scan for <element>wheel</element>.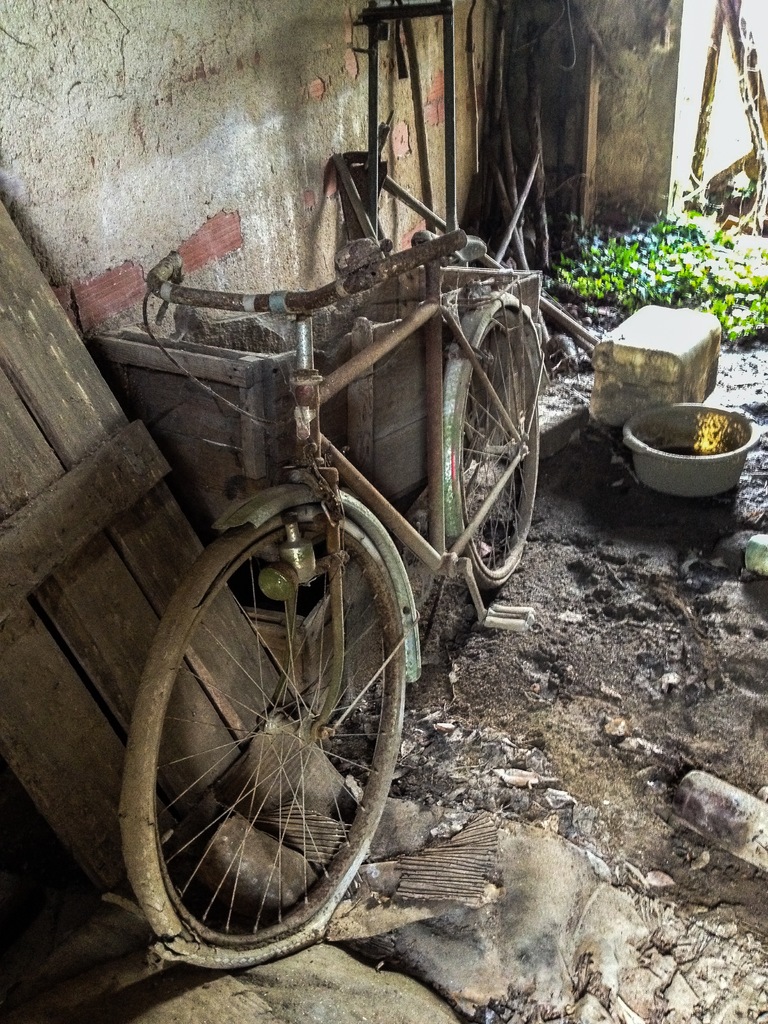
Scan result: [436, 287, 543, 587].
